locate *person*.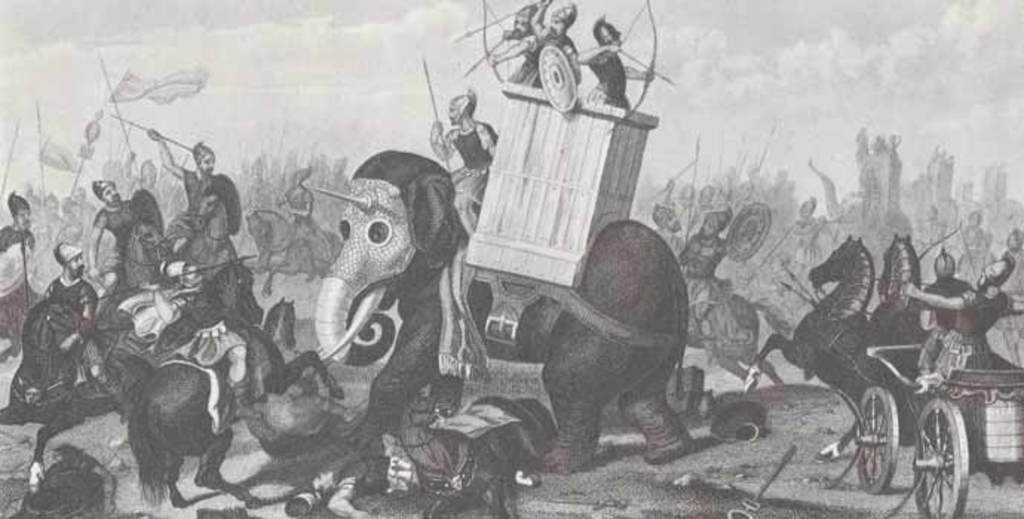
Bounding box: 131/276/264/436.
